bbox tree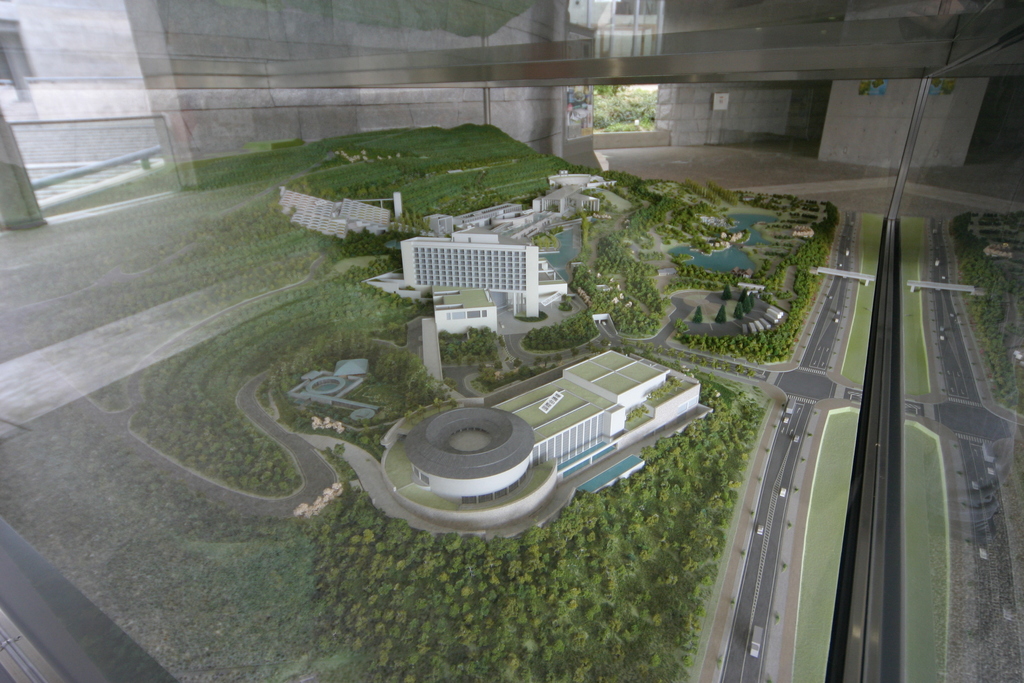
<bbox>411, 598, 431, 617</bbox>
